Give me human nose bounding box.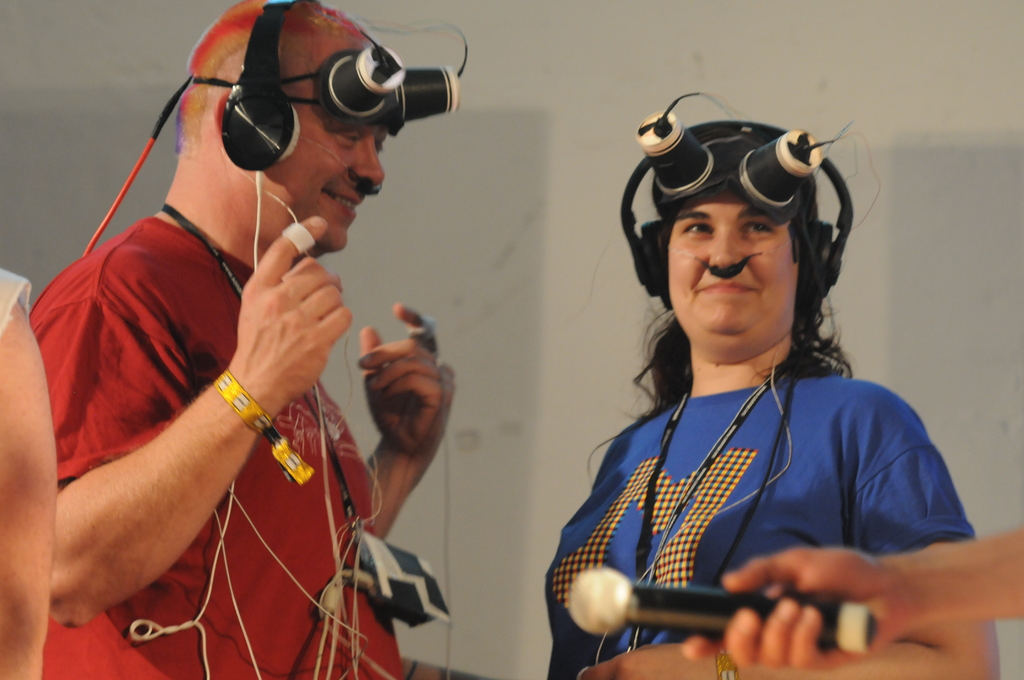
<bbox>346, 136, 381, 186</bbox>.
